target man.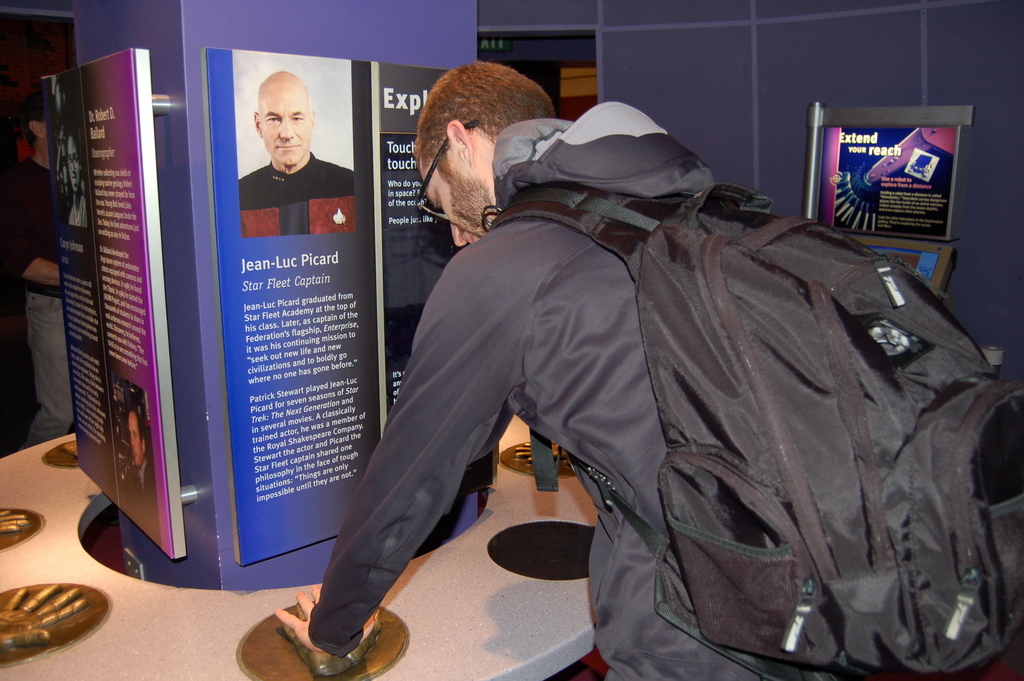
Target region: <region>240, 66, 355, 211</region>.
